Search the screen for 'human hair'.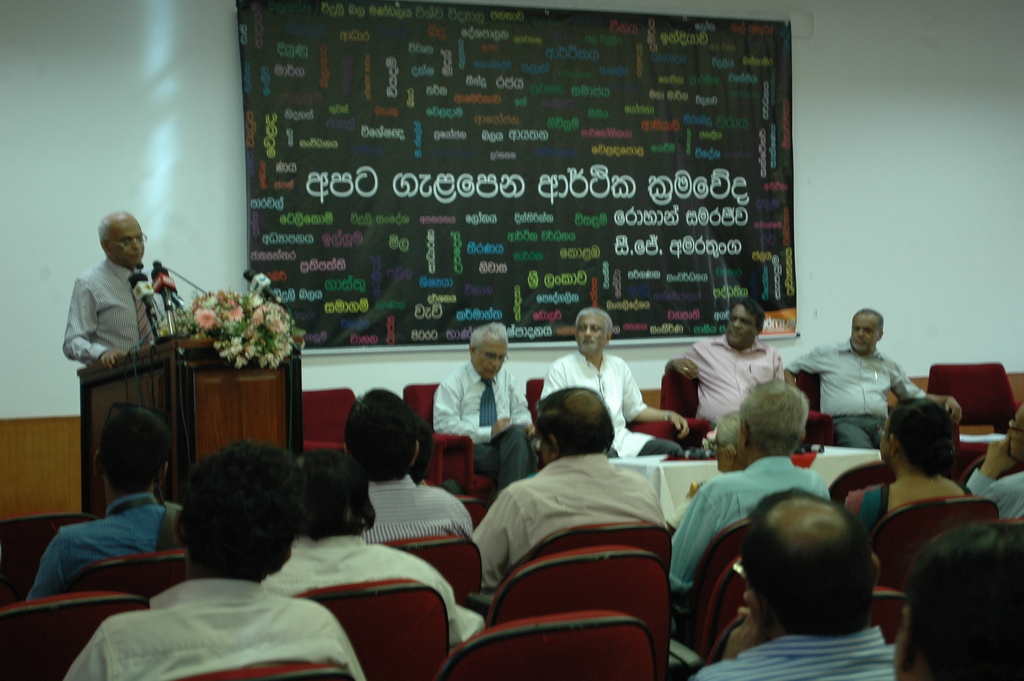
Found at Rect(294, 448, 378, 538).
